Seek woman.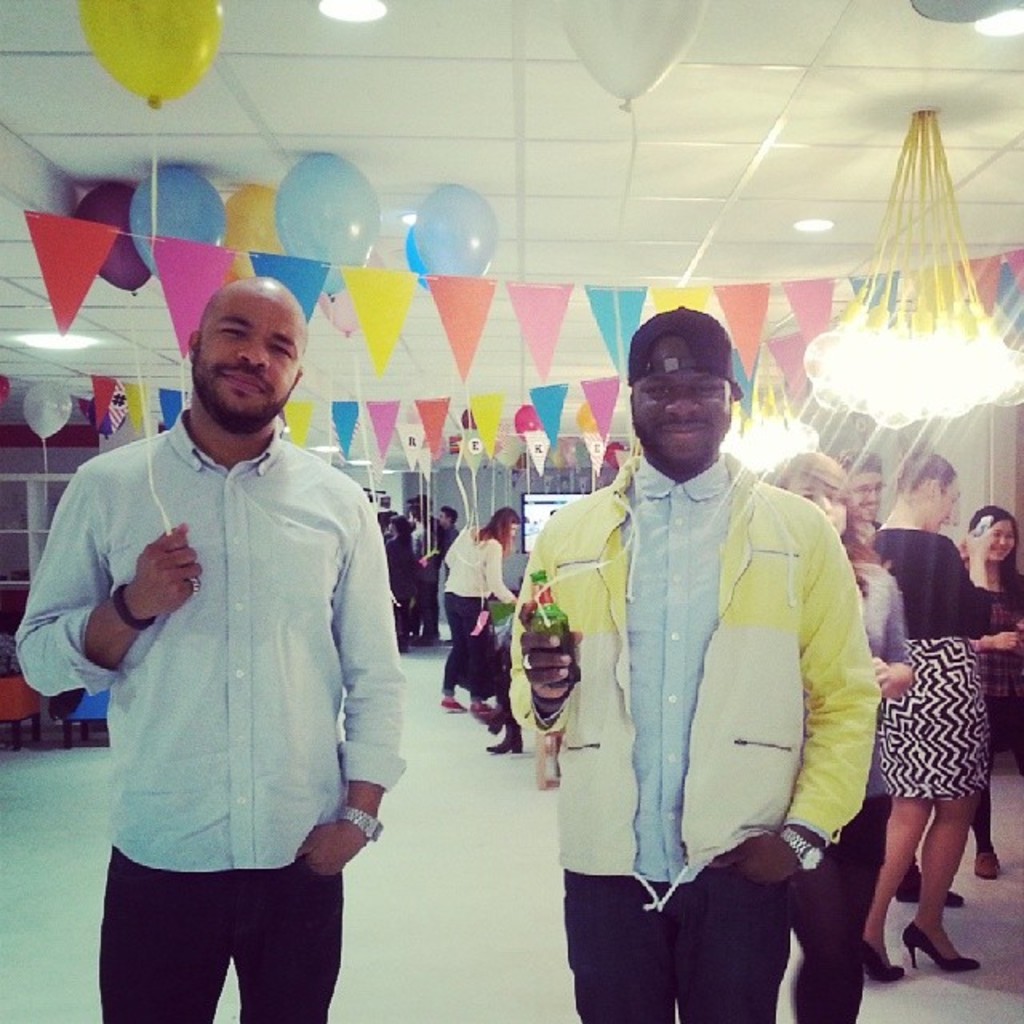
{"x1": 442, "y1": 506, "x2": 518, "y2": 714}.
